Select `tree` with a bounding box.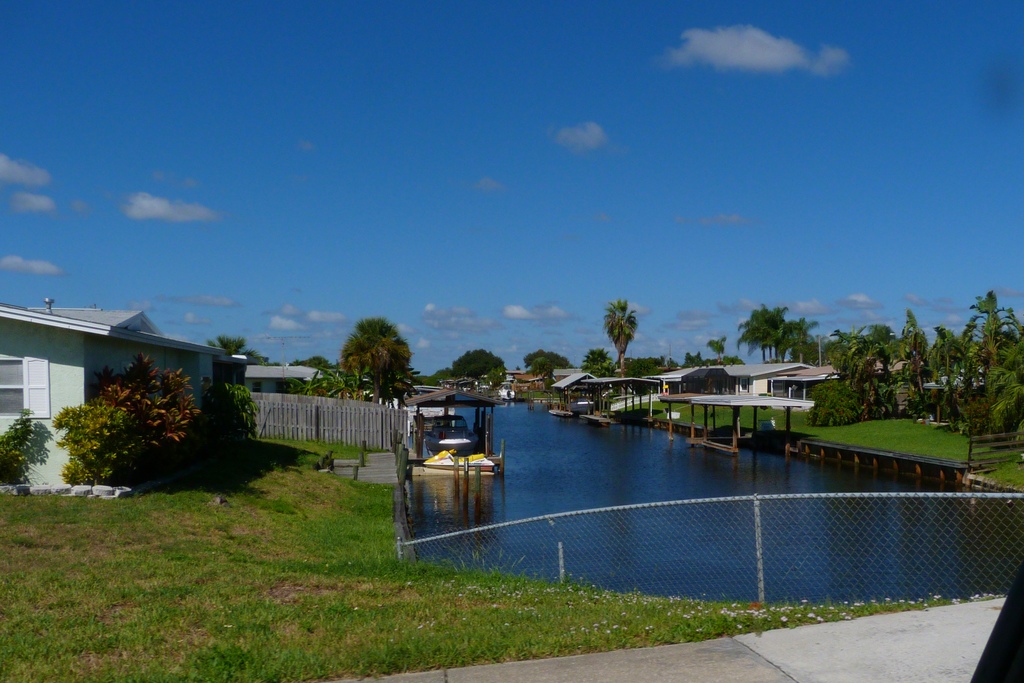
region(705, 351, 750, 369).
